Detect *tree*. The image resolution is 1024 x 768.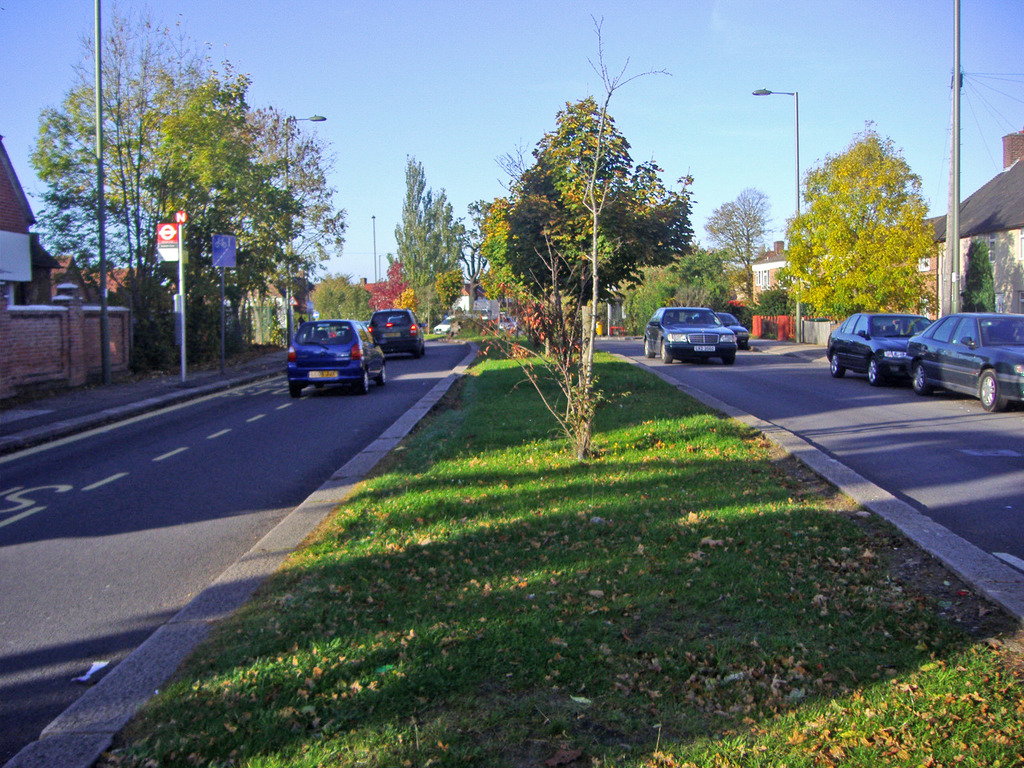
l=18, t=0, r=269, b=366.
